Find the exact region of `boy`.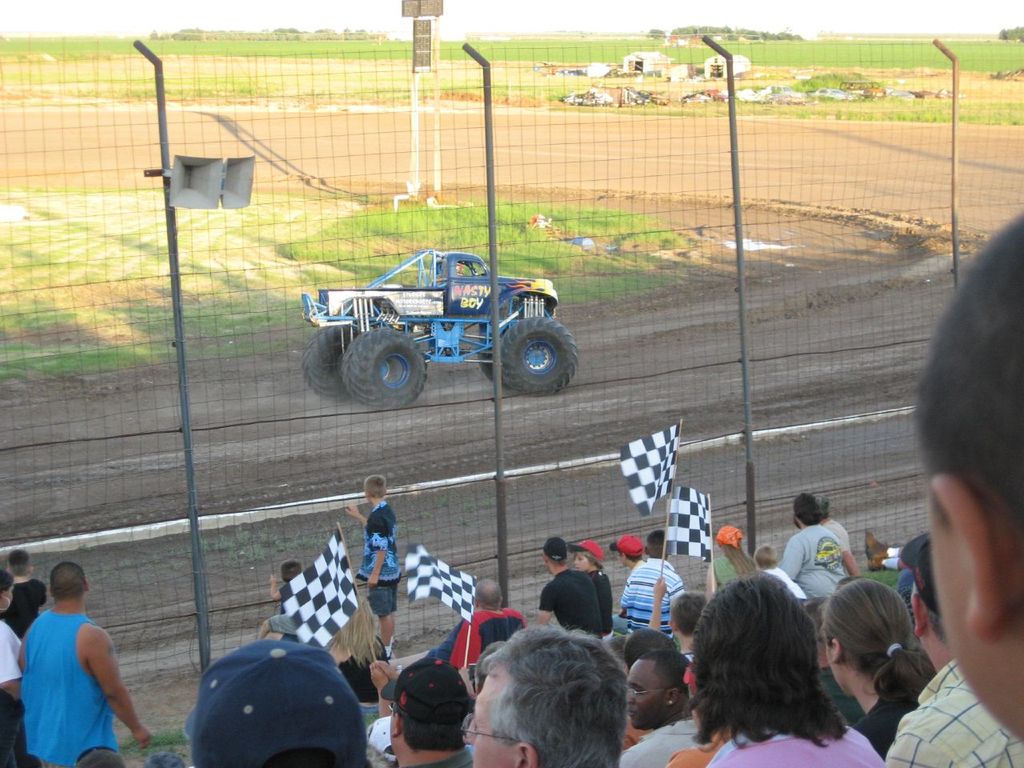
Exact region: left=562, top=541, right=611, bottom=650.
